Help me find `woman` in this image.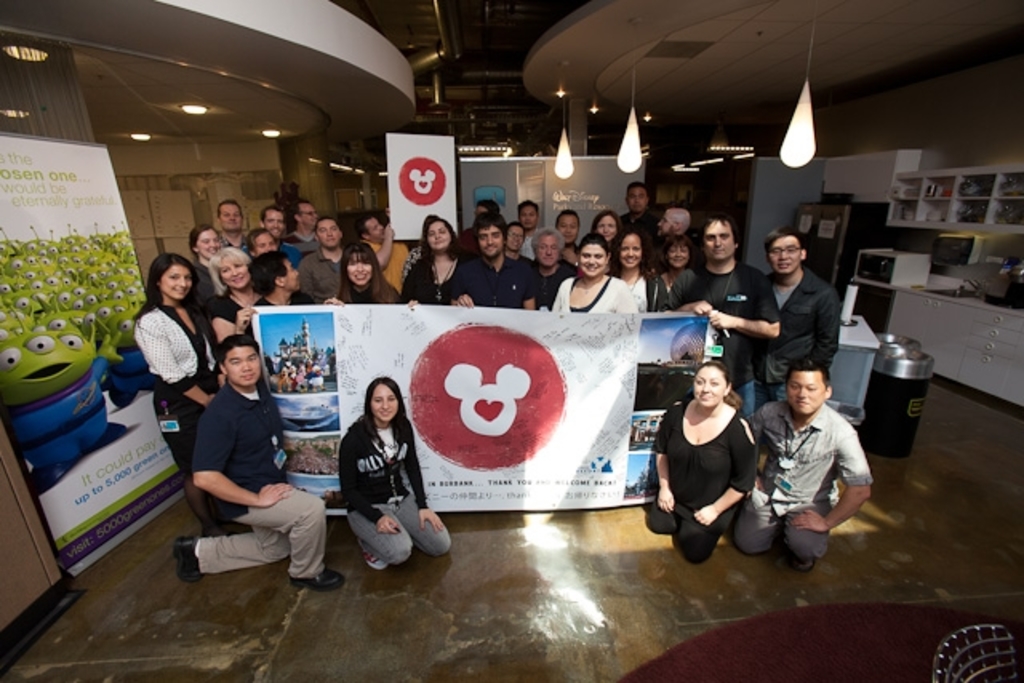
Found it: box=[326, 243, 424, 310].
